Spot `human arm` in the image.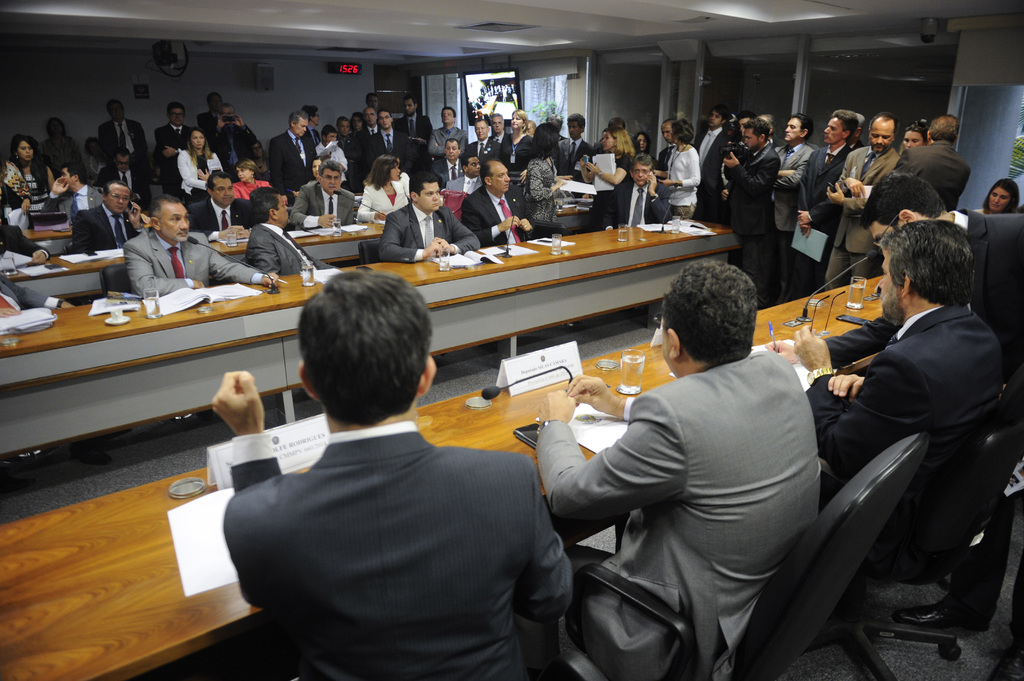
`human arm` found at select_region(774, 151, 816, 193).
